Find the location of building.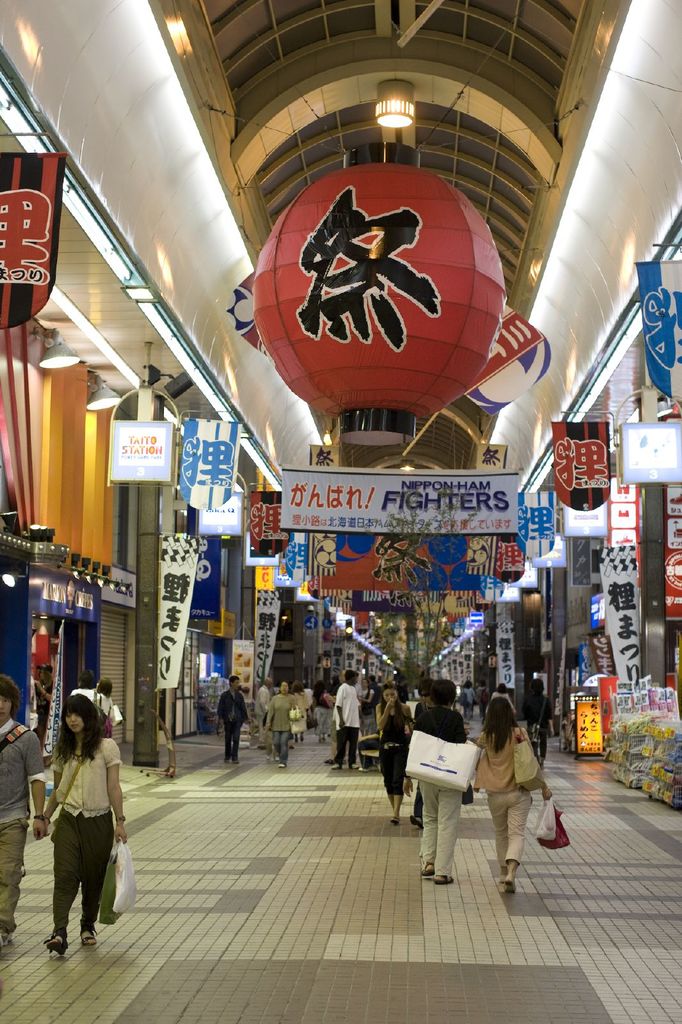
Location: [left=0, top=0, right=681, bottom=1023].
